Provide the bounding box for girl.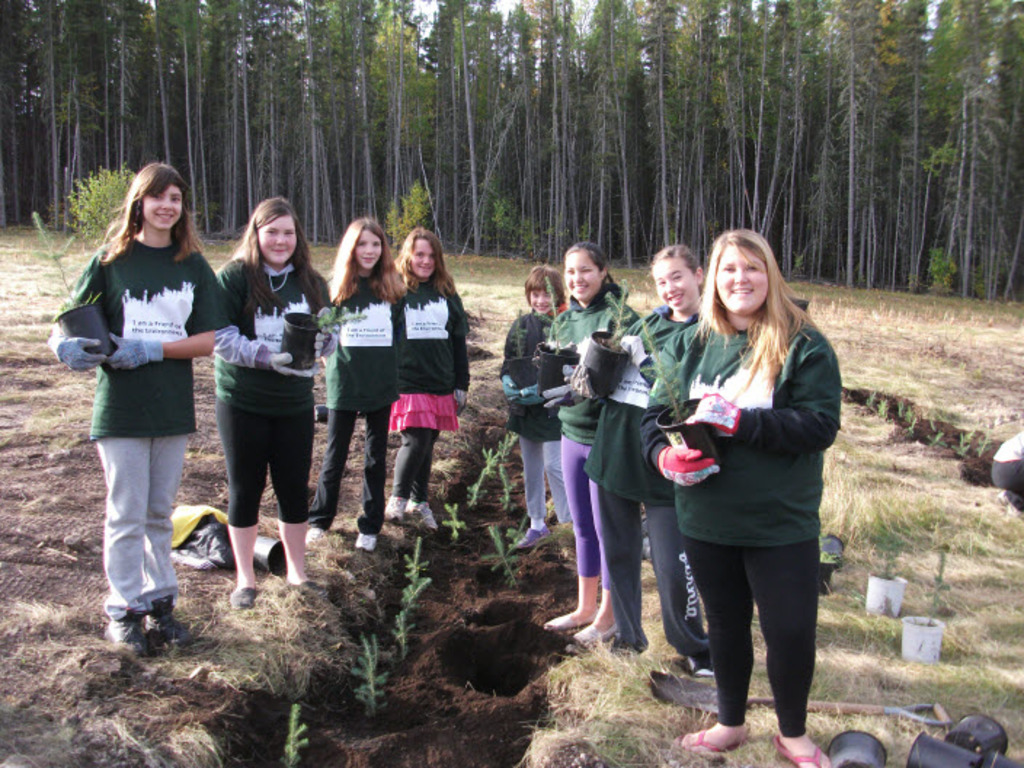
select_region(583, 240, 707, 668).
